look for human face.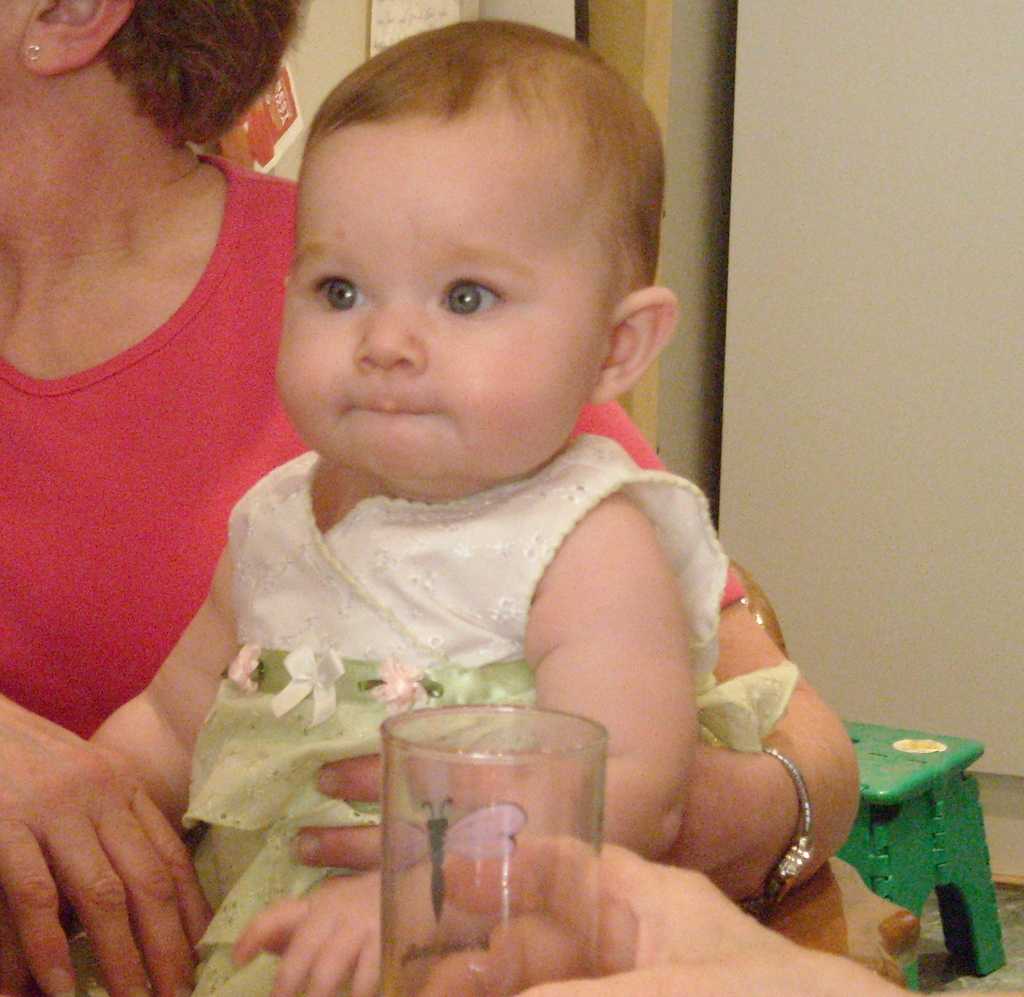
Found: x1=280, y1=113, x2=614, y2=482.
